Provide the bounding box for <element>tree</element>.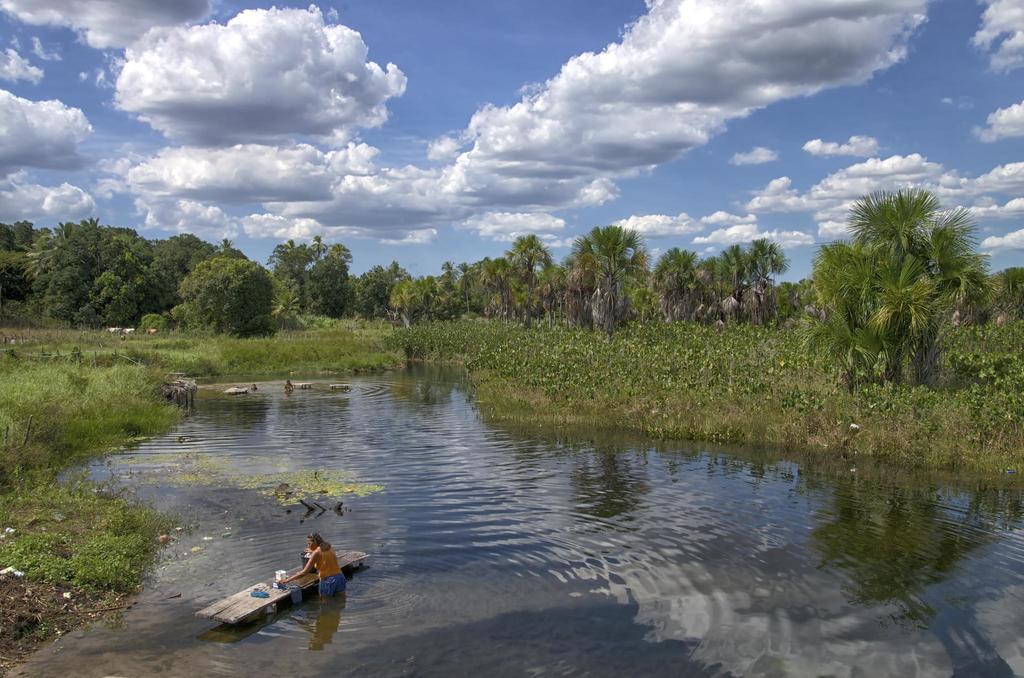
[x1=438, y1=260, x2=460, y2=290].
